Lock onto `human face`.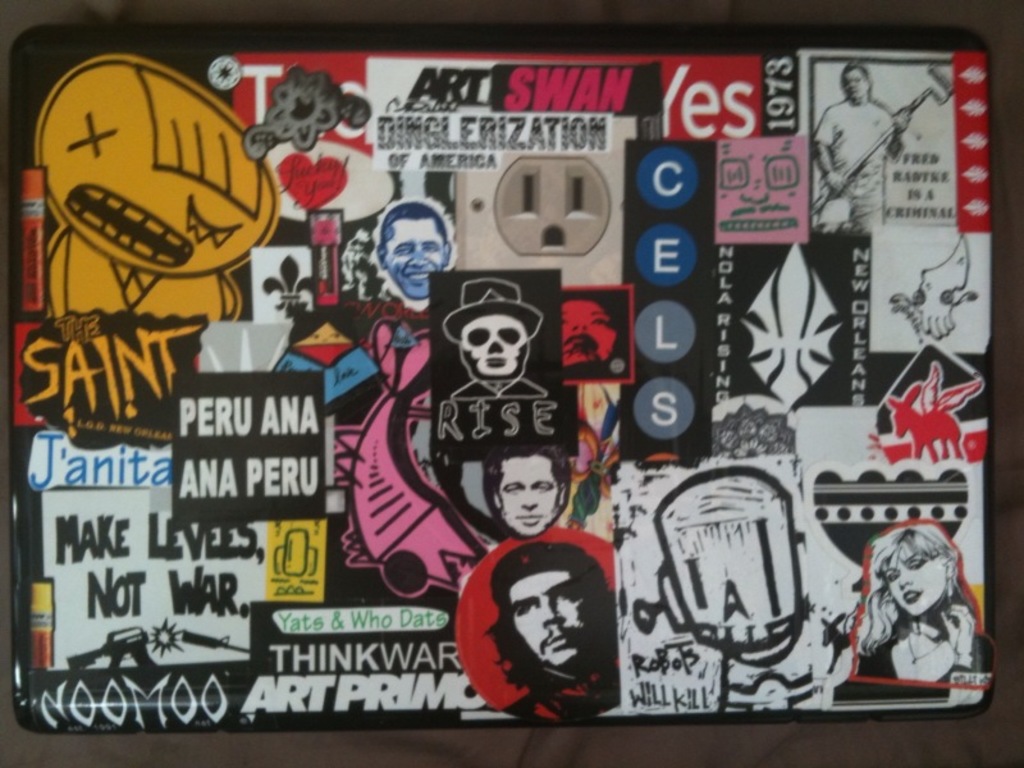
Locked: 498:454:559:536.
